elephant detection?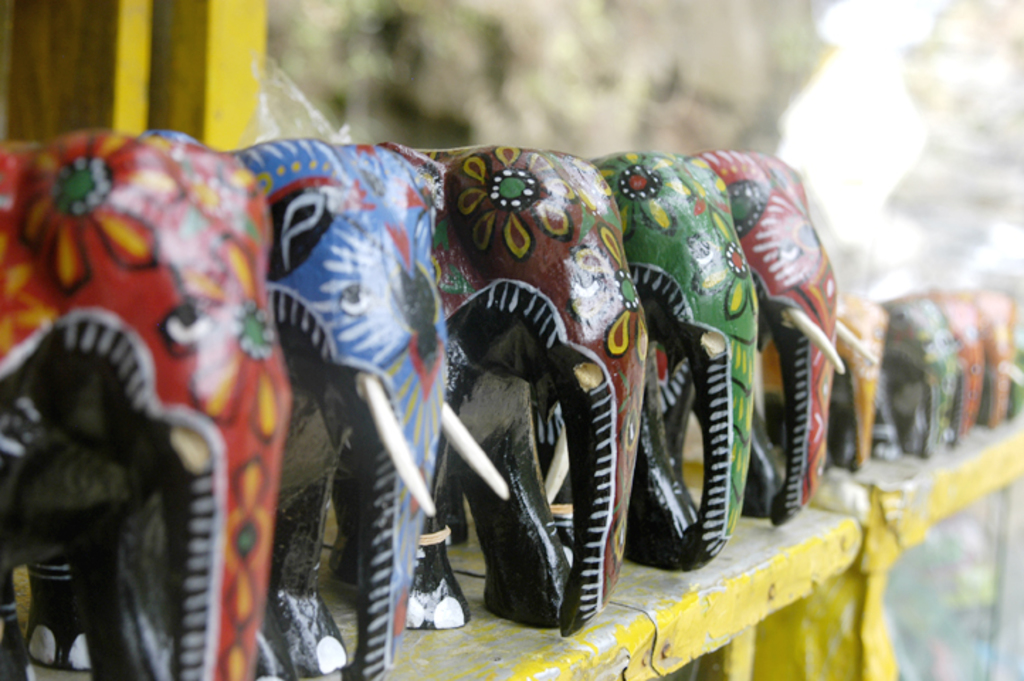
bbox(328, 135, 651, 643)
